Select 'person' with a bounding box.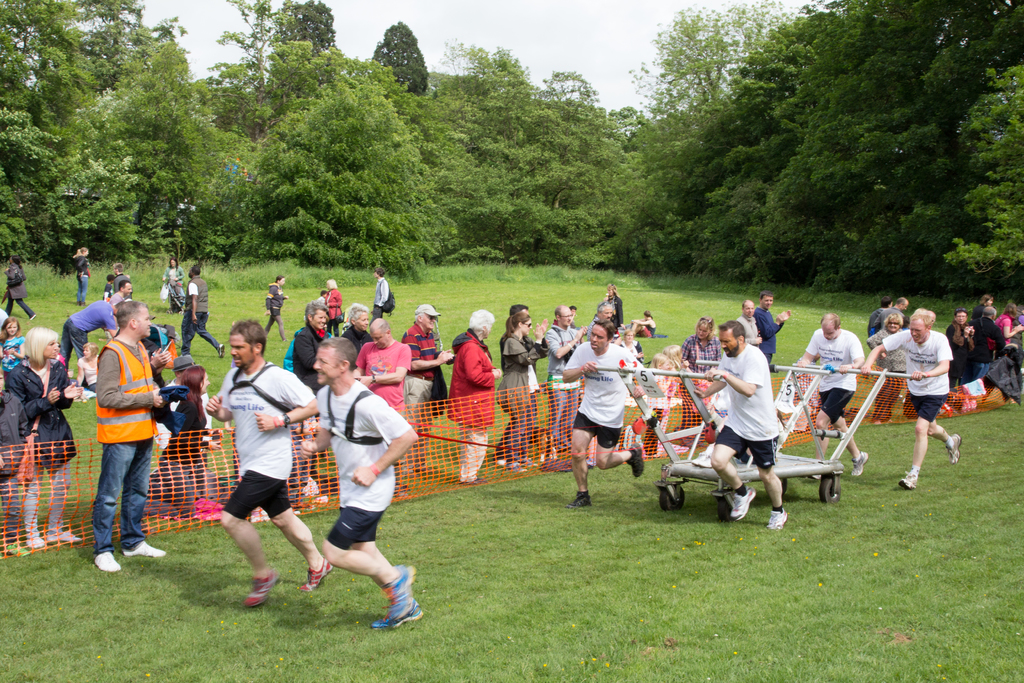
box(0, 329, 86, 549).
